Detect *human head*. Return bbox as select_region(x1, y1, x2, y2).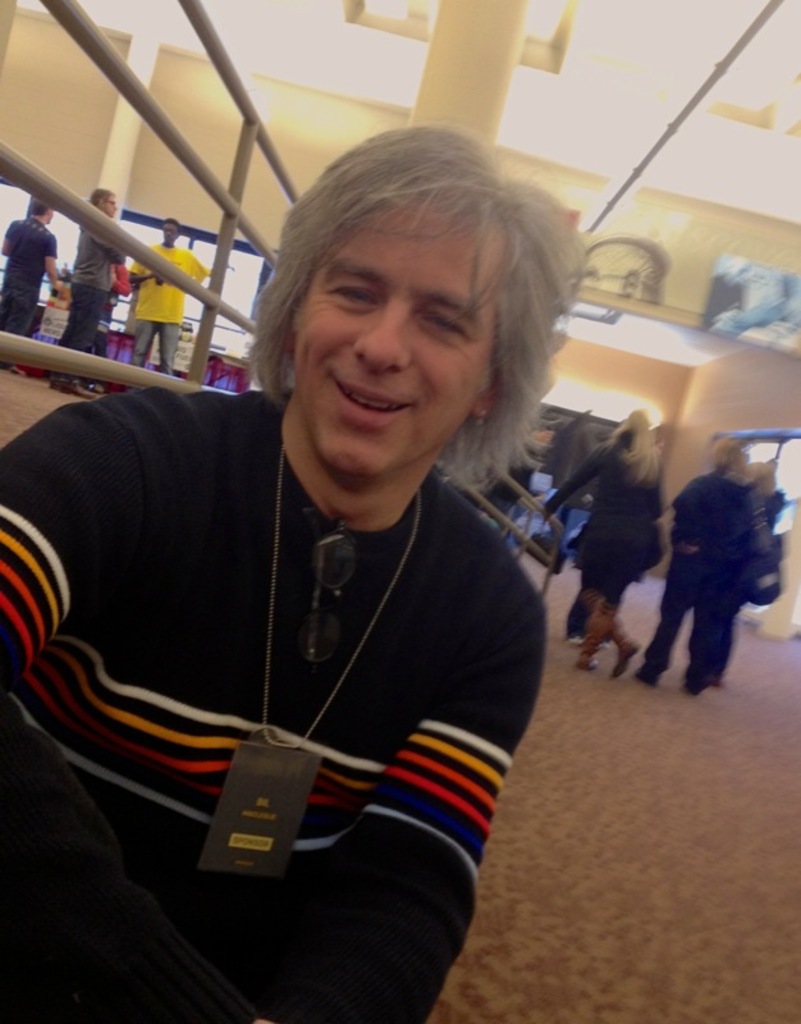
select_region(81, 186, 119, 215).
